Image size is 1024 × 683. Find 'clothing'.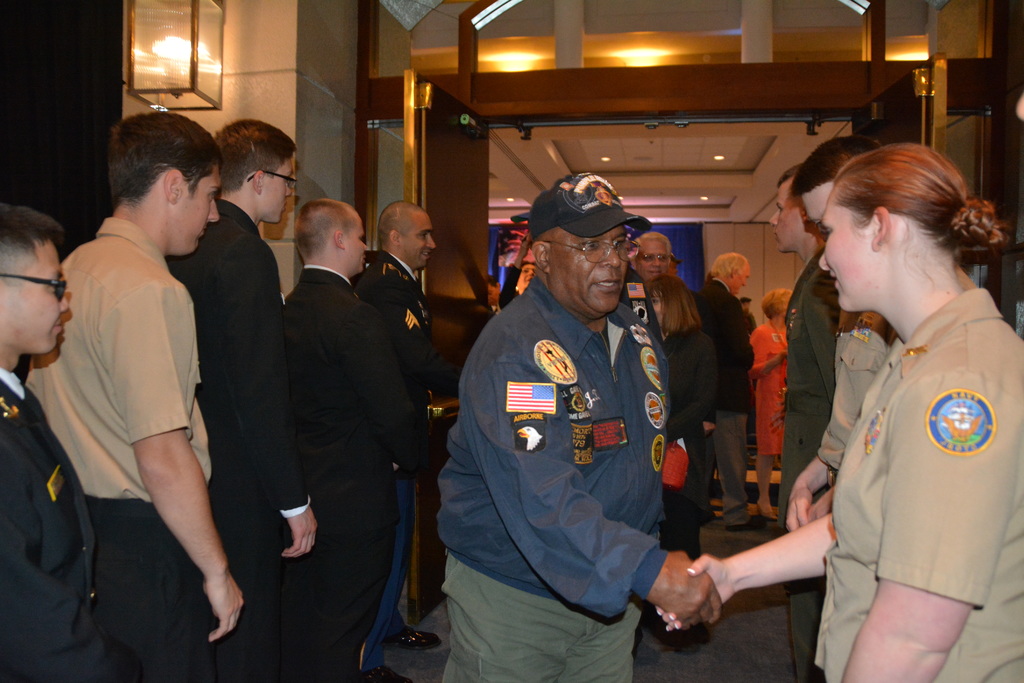
pyautogui.locateOnScreen(753, 303, 792, 482).
